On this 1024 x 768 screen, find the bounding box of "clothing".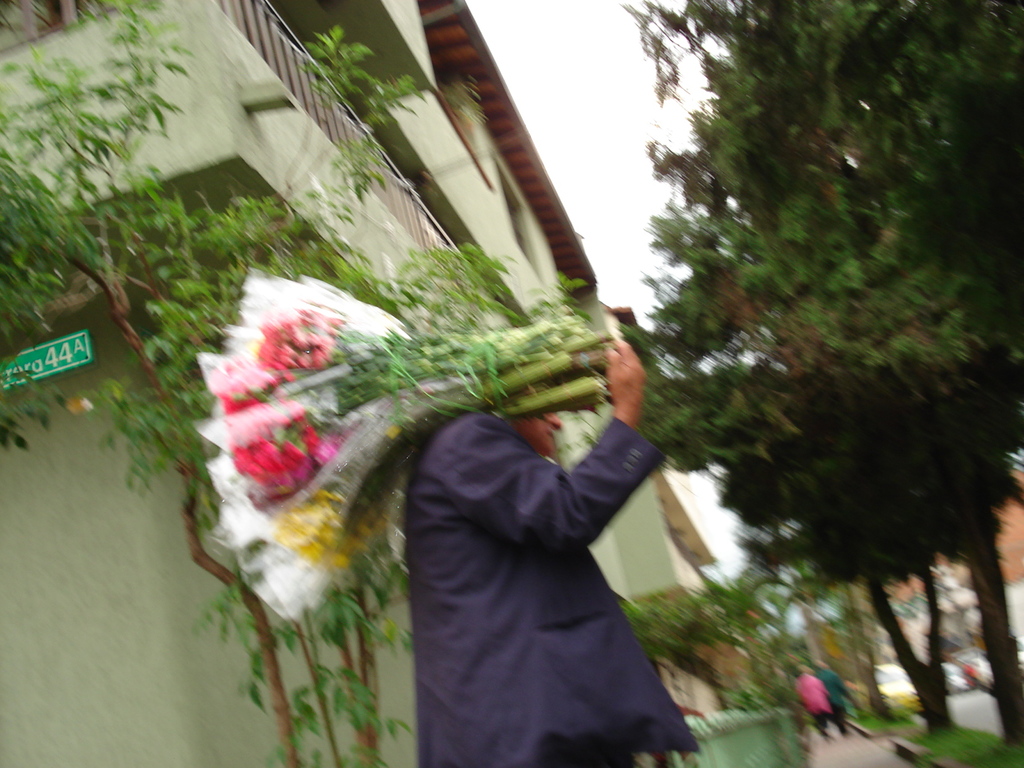
Bounding box: detection(829, 673, 847, 712).
